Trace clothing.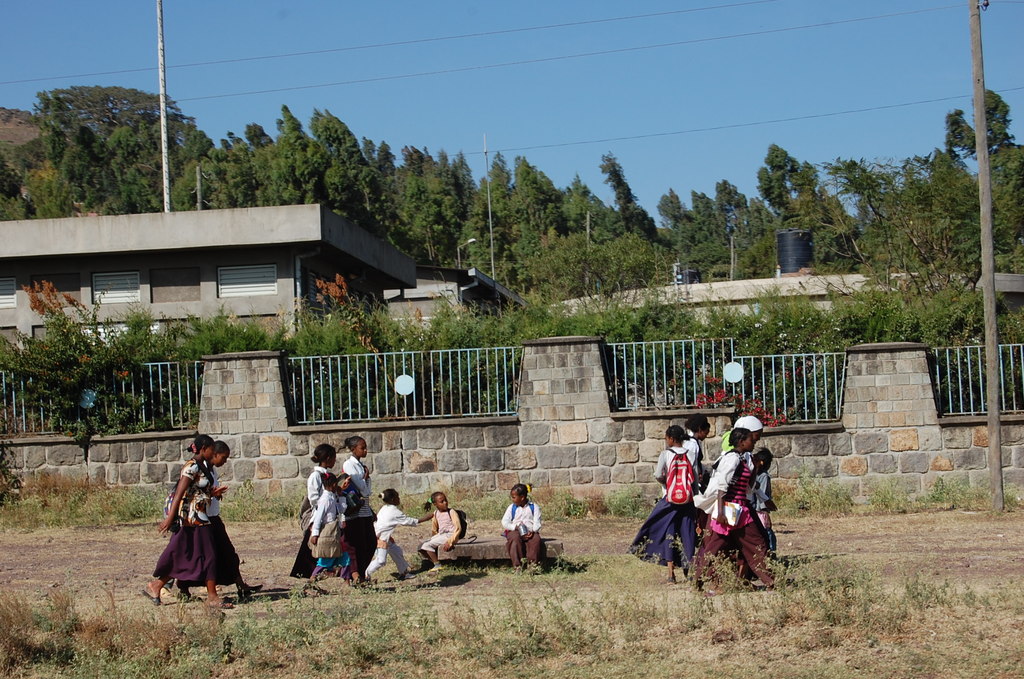
Traced to l=415, t=507, r=463, b=559.
